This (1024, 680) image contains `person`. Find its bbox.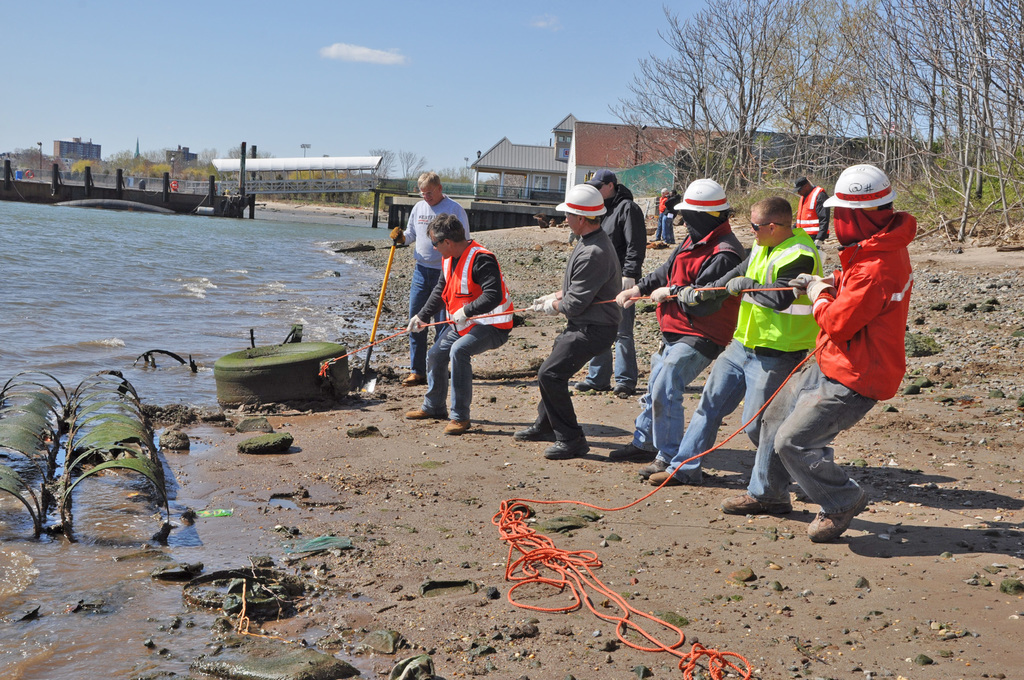
796,176,828,241.
